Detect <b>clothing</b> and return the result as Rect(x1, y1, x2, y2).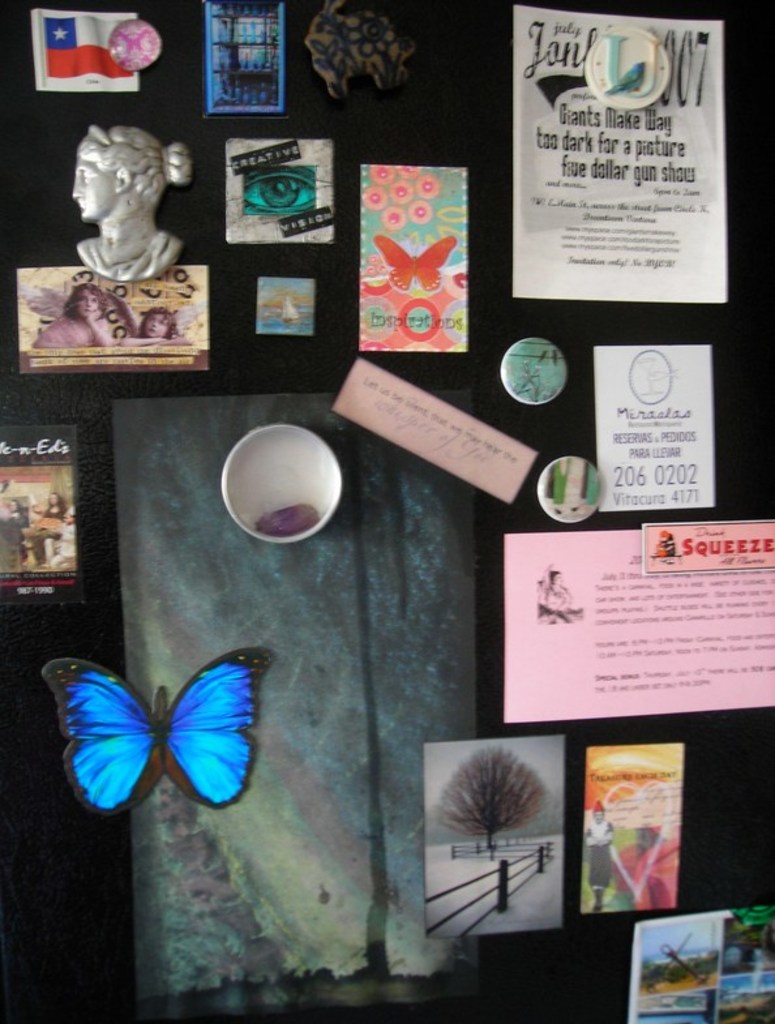
Rect(547, 584, 571, 613).
